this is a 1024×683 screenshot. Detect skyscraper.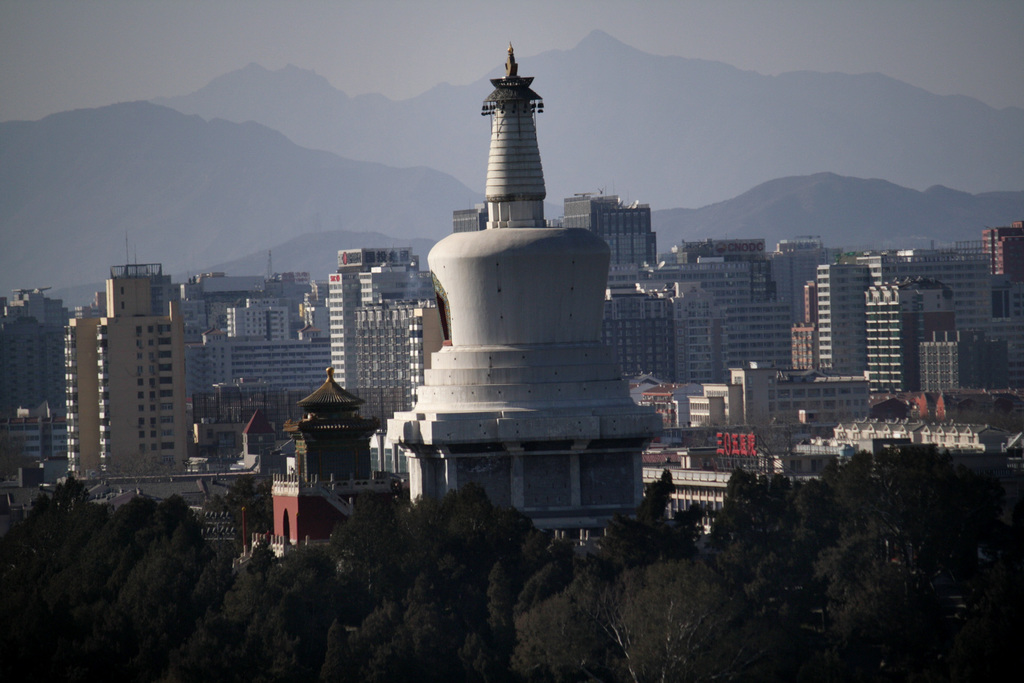
[295,66,671,504].
